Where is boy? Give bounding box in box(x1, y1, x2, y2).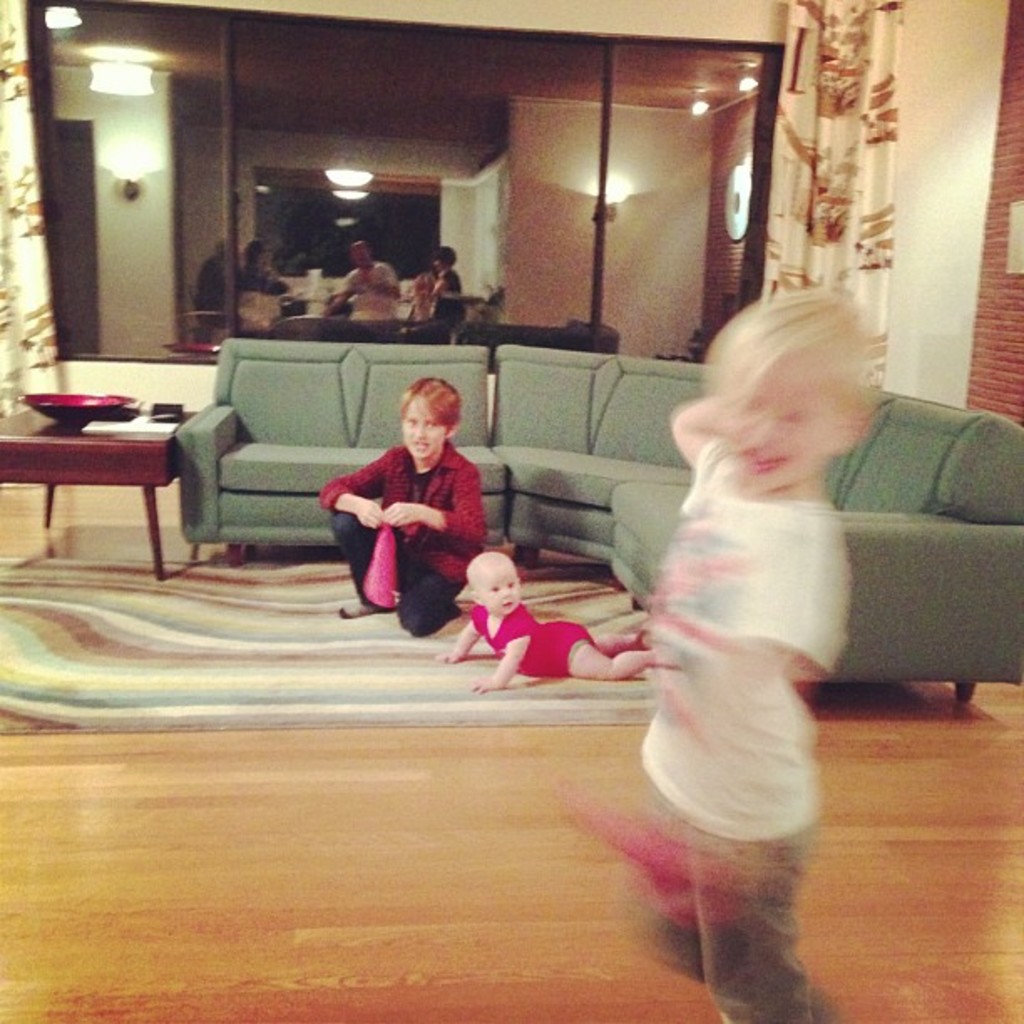
box(443, 537, 676, 704).
